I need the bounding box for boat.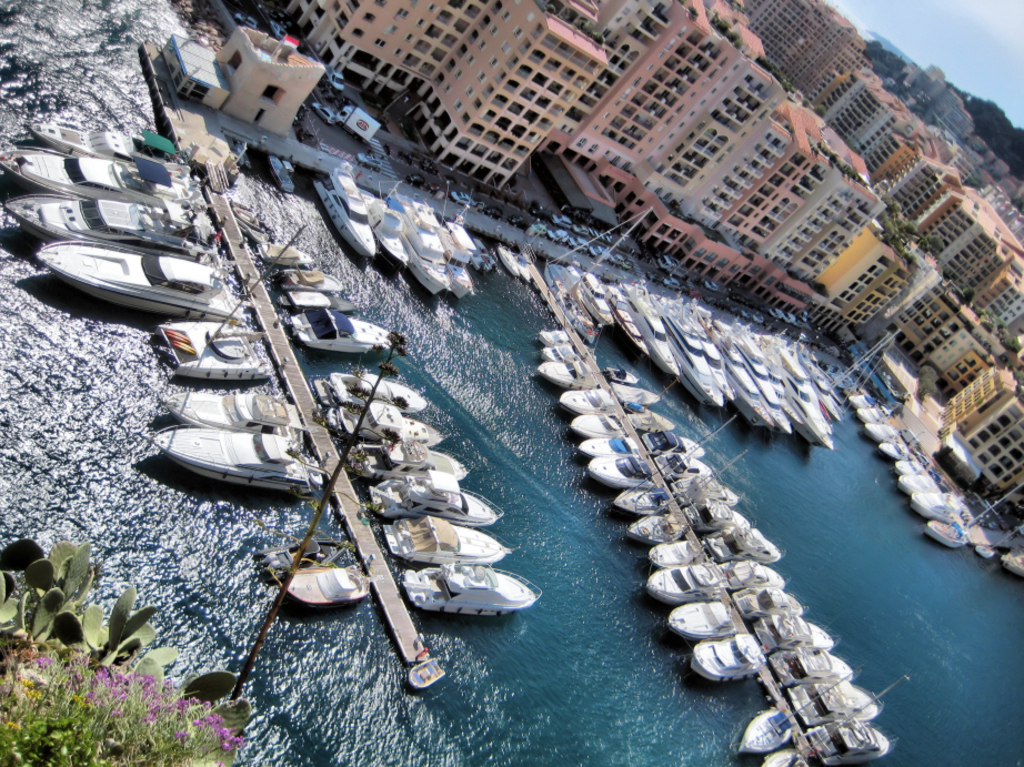
Here it is: (438, 219, 473, 297).
